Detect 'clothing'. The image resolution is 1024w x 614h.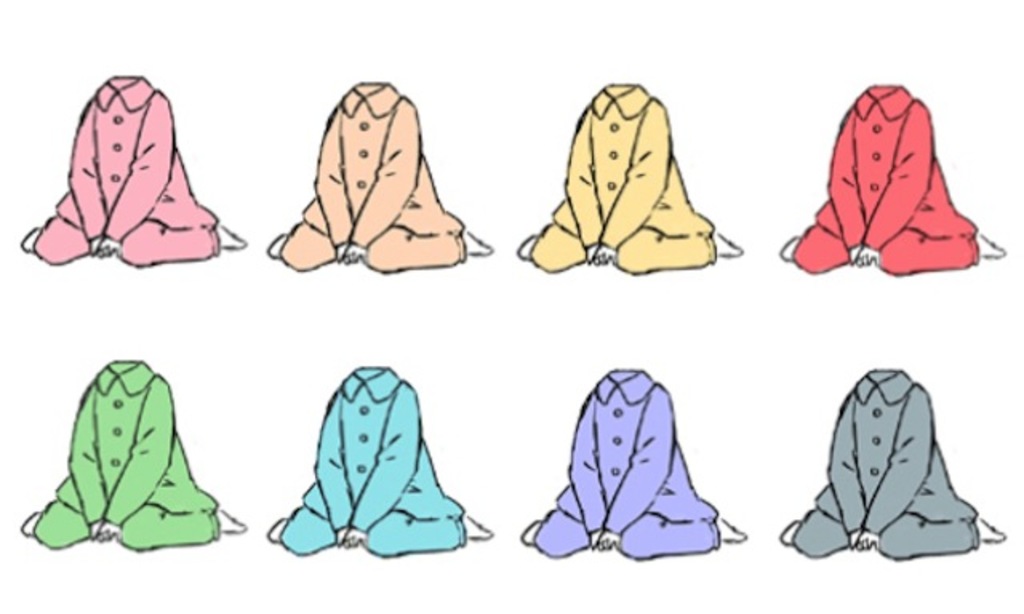
locate(30, 56, 205, 269).
